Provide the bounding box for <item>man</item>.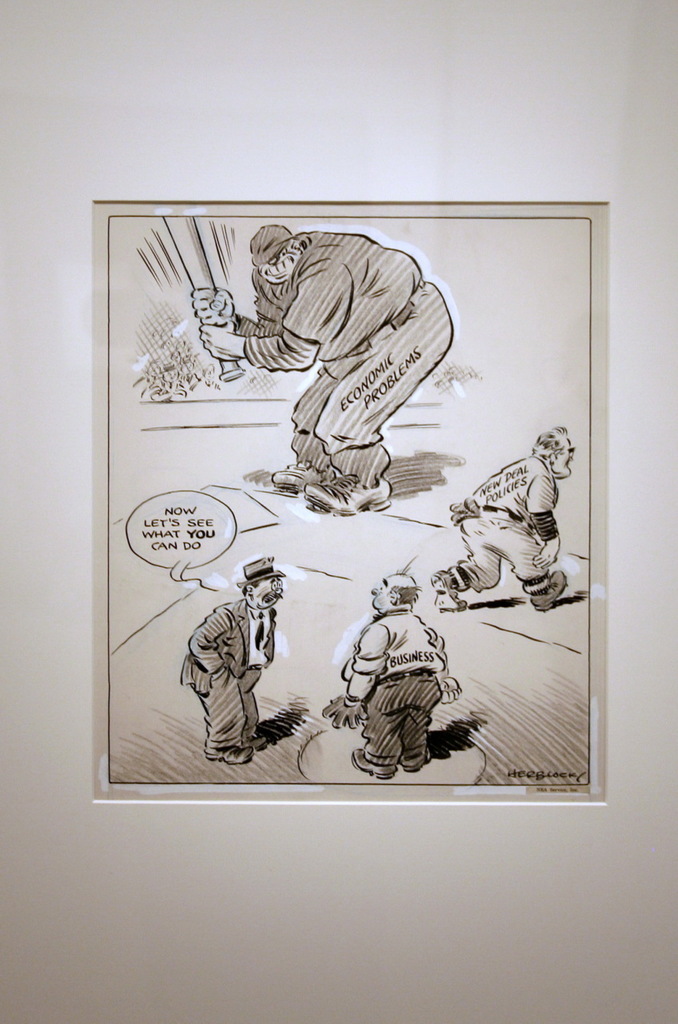
[left=447, top=461, right=560, bottom=597].
